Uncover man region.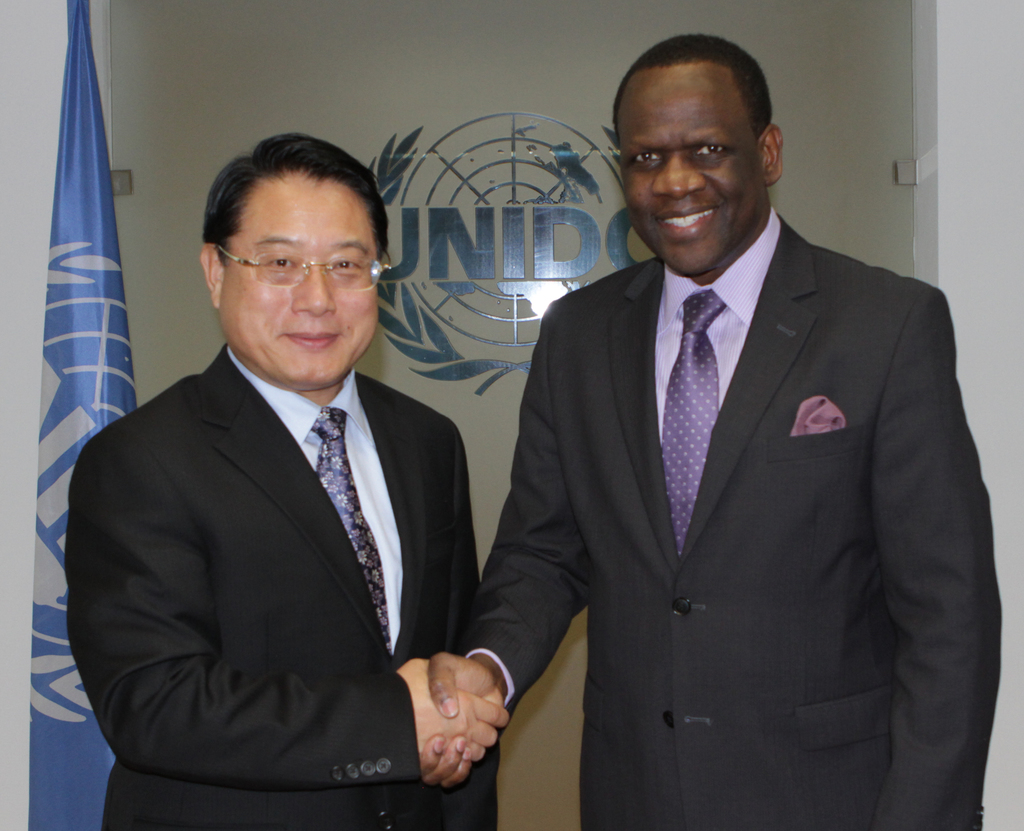
Uncovered: x1=54, y1=129, x2=505, y2=818.
